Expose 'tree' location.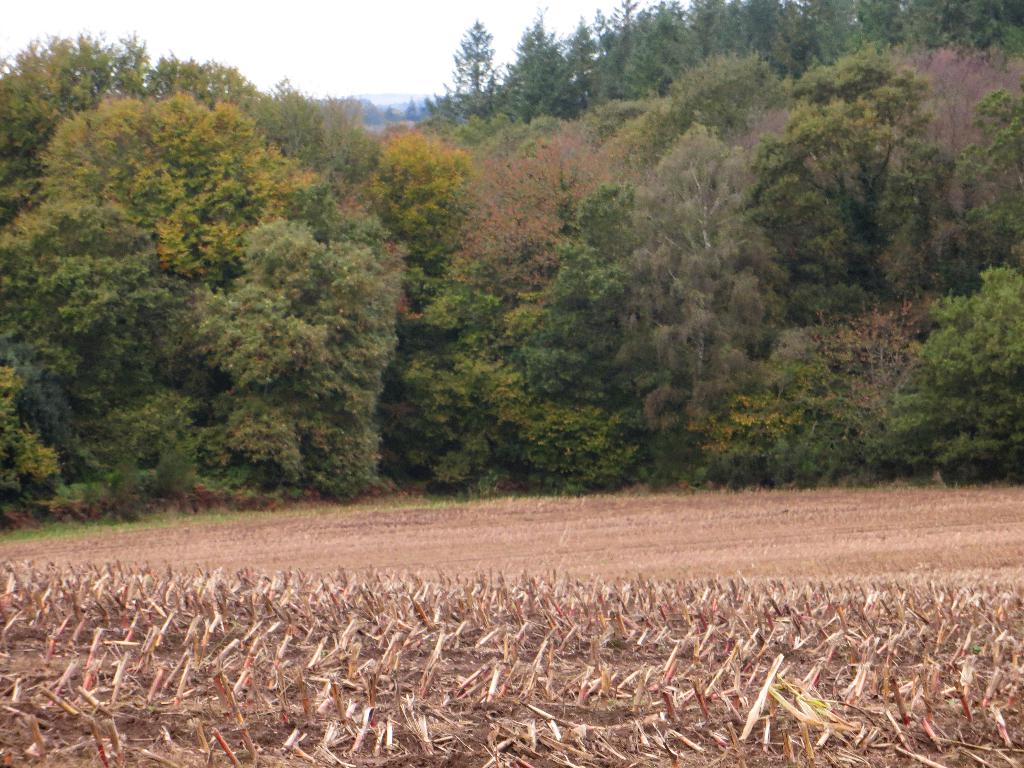
Exposed at rect(953, 80, 1023, 268).
